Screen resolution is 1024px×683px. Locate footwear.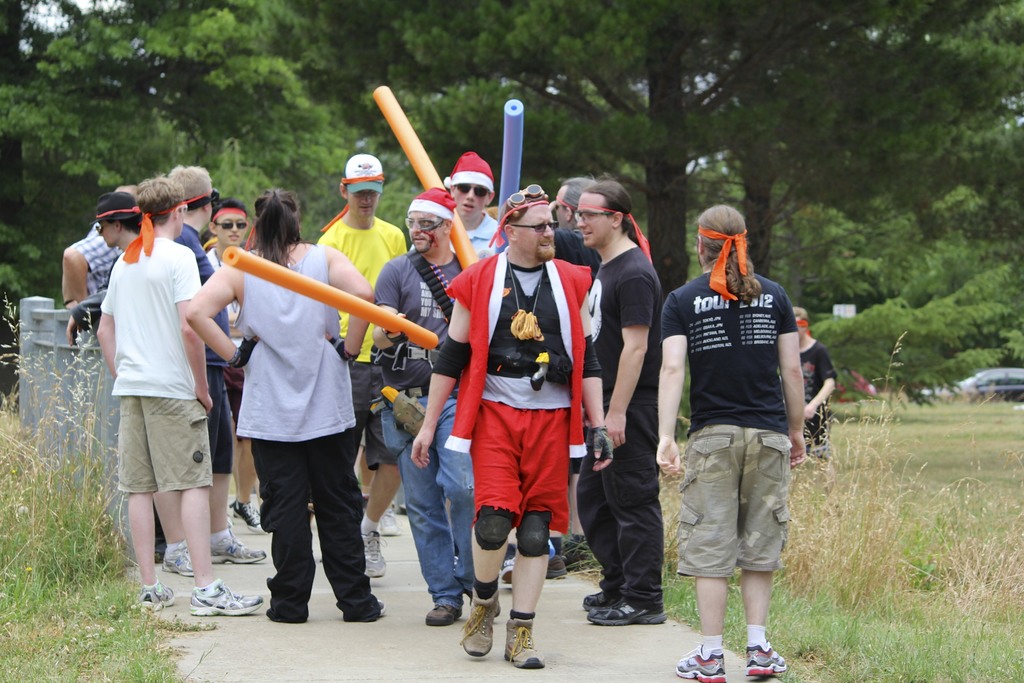
<region>460, 602, 508, 659</region>.
